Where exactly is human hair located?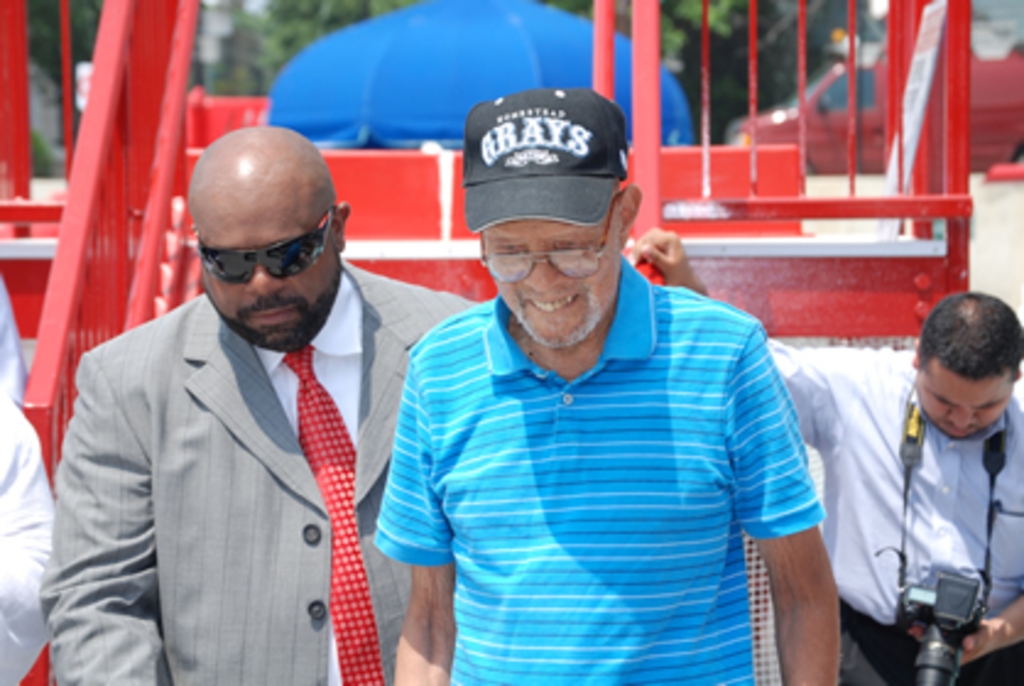
Its bounding box is bbox=[919, 309, 1007, 412].
